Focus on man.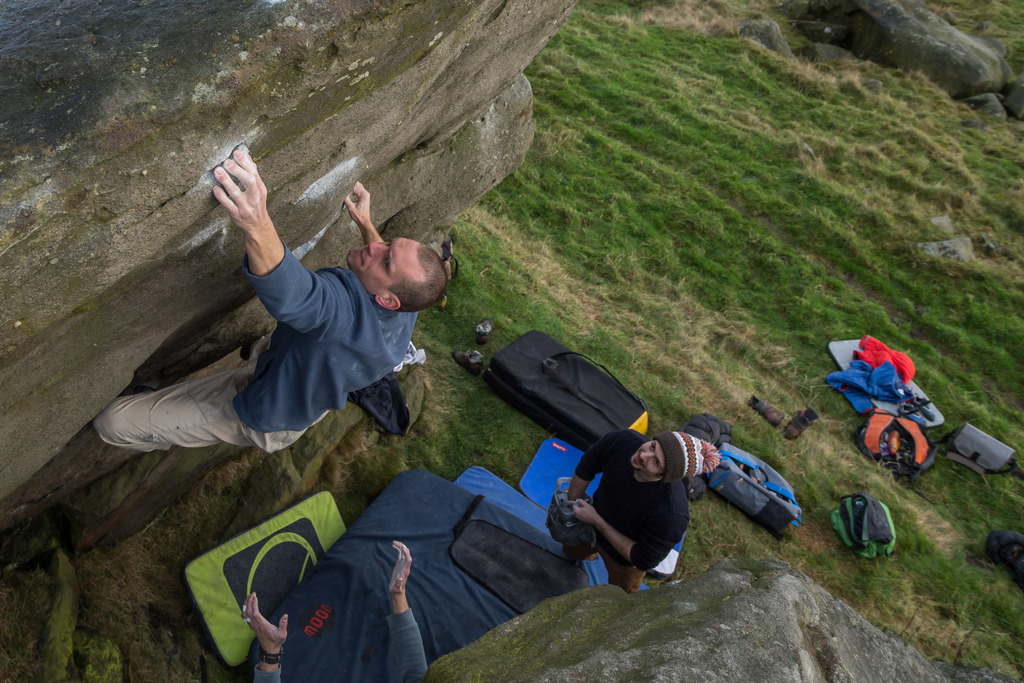
Focused at {"left": 116, "top": 147, "right": 473, "bottom": 486}.
